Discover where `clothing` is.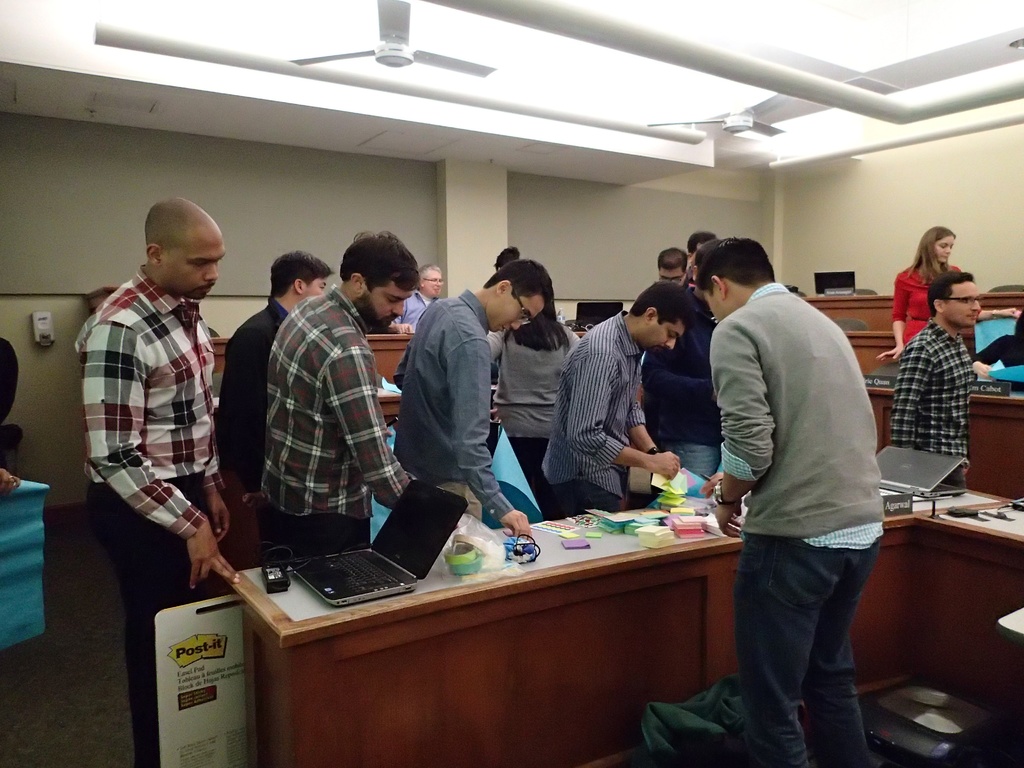
Discovered at bbox=[534, 306, 648, 522].
